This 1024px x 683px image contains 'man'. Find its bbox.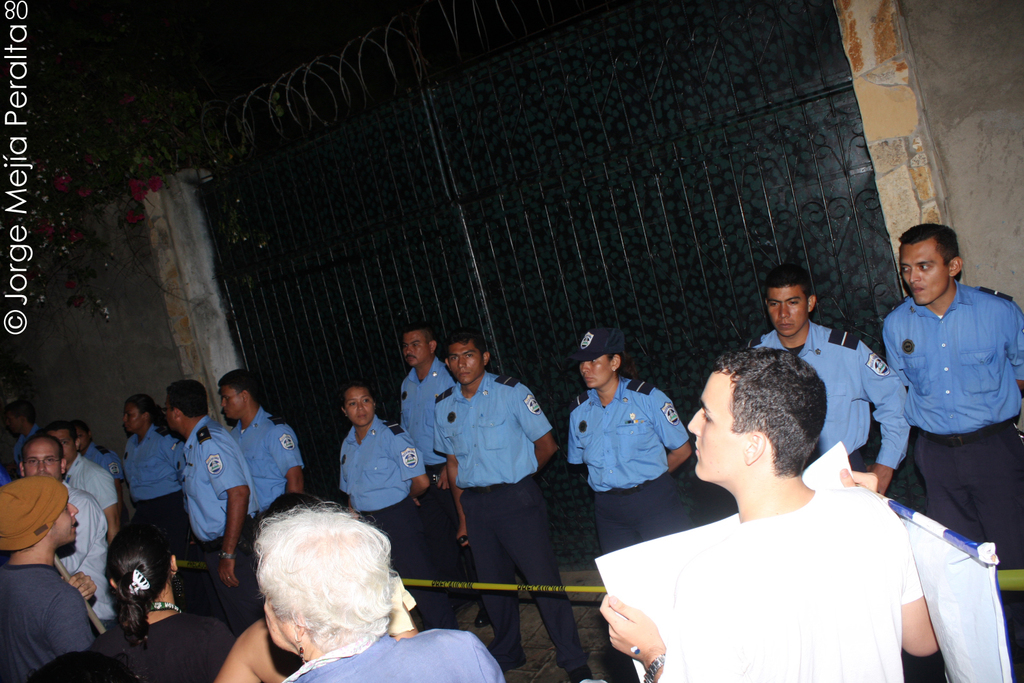
{"left": 48, "top": 426, "right": 124, "bottom": 542}.
